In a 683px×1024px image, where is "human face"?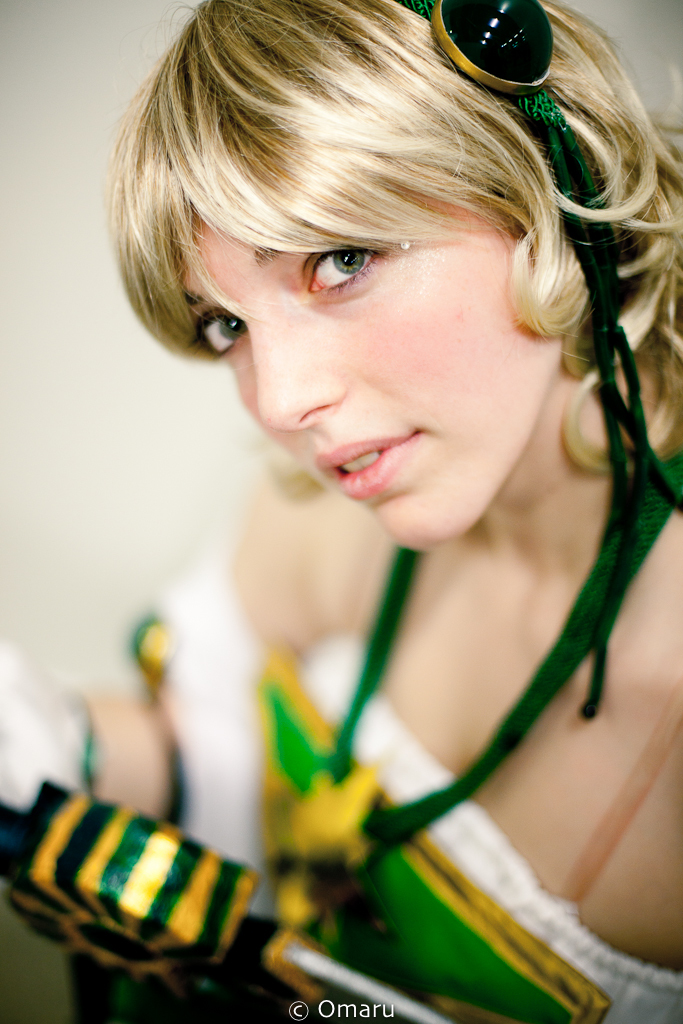
BBox(191, 212, 560, 540).
